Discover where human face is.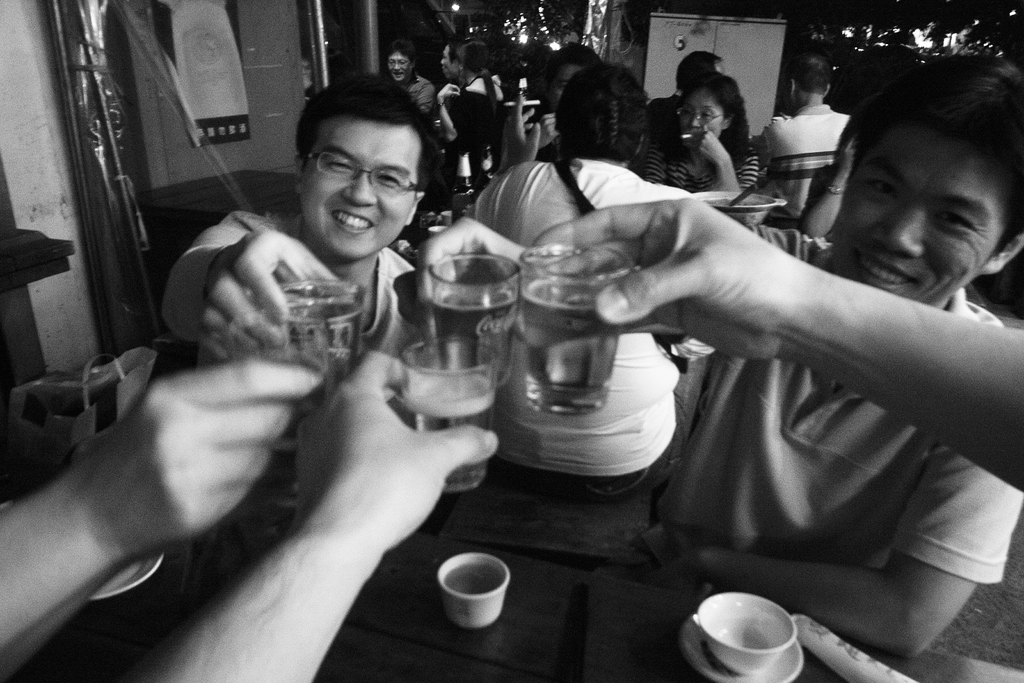
Discovered at [x1=823, y1=138, x2=1003, y2=304].
